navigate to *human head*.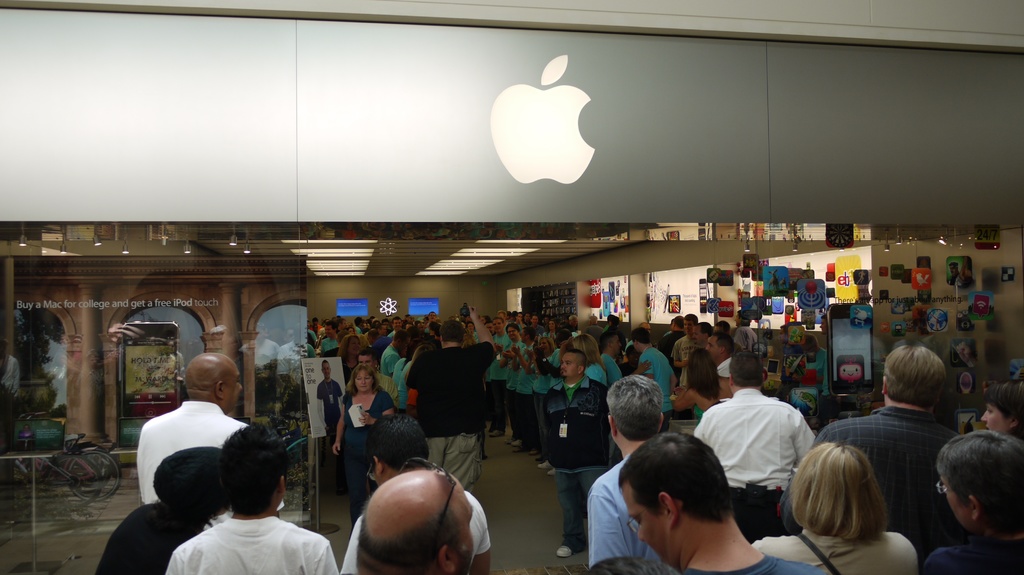
Navigation target: {"x1": 358, "y1": 350, "x2": 378, "y2": 370}.
